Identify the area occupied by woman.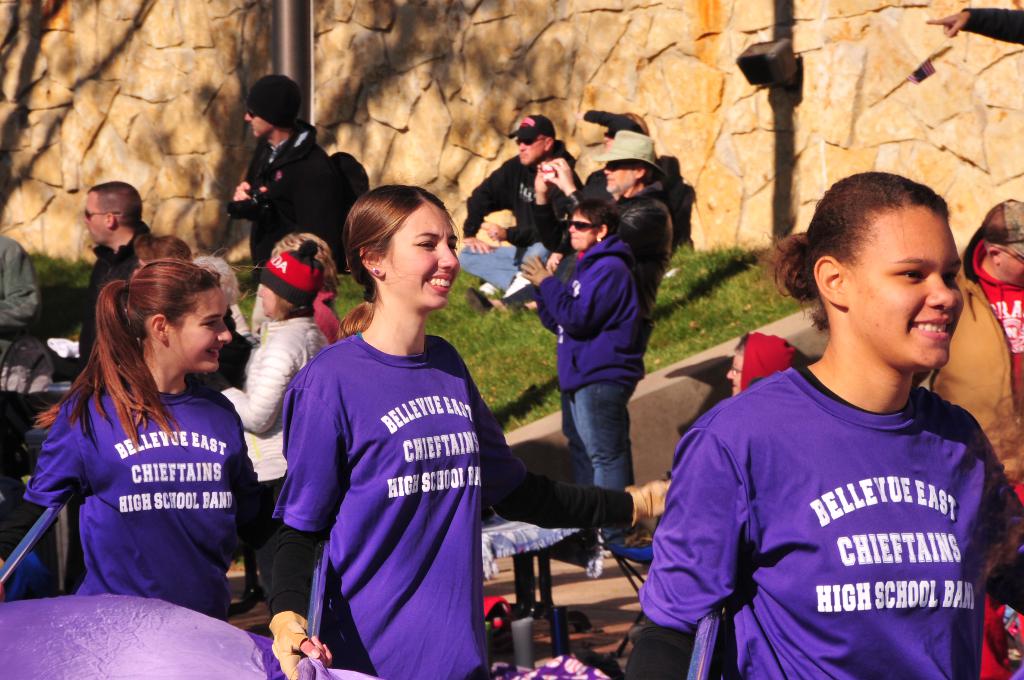
Area: [x1=637, y1=166, x2=1023, y2=679].
